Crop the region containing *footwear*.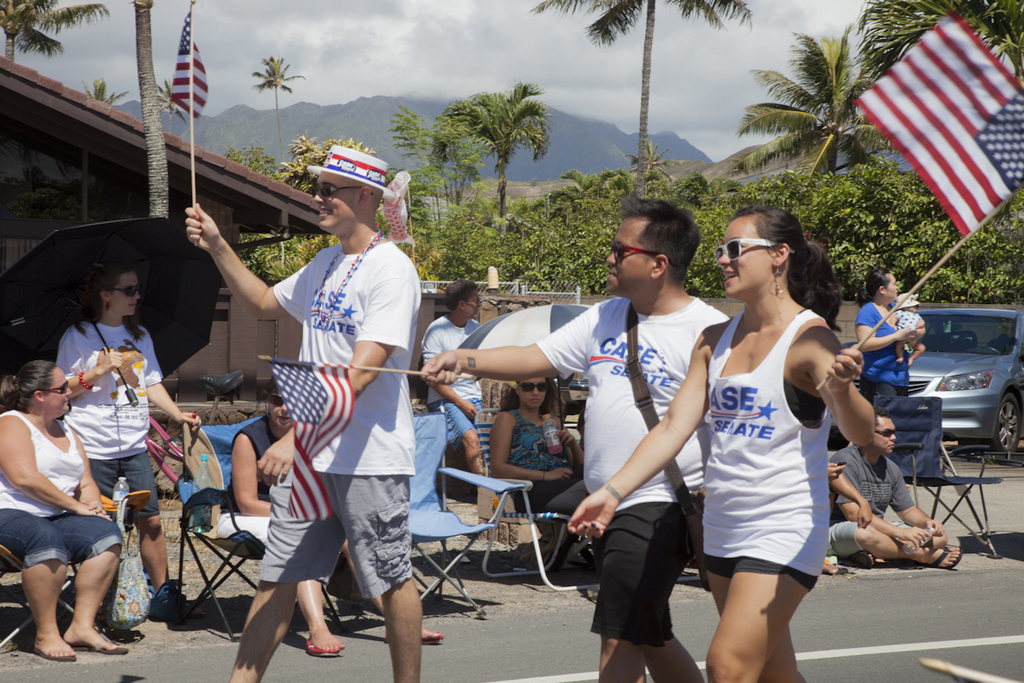
Crop region: 848 551 880 569.
